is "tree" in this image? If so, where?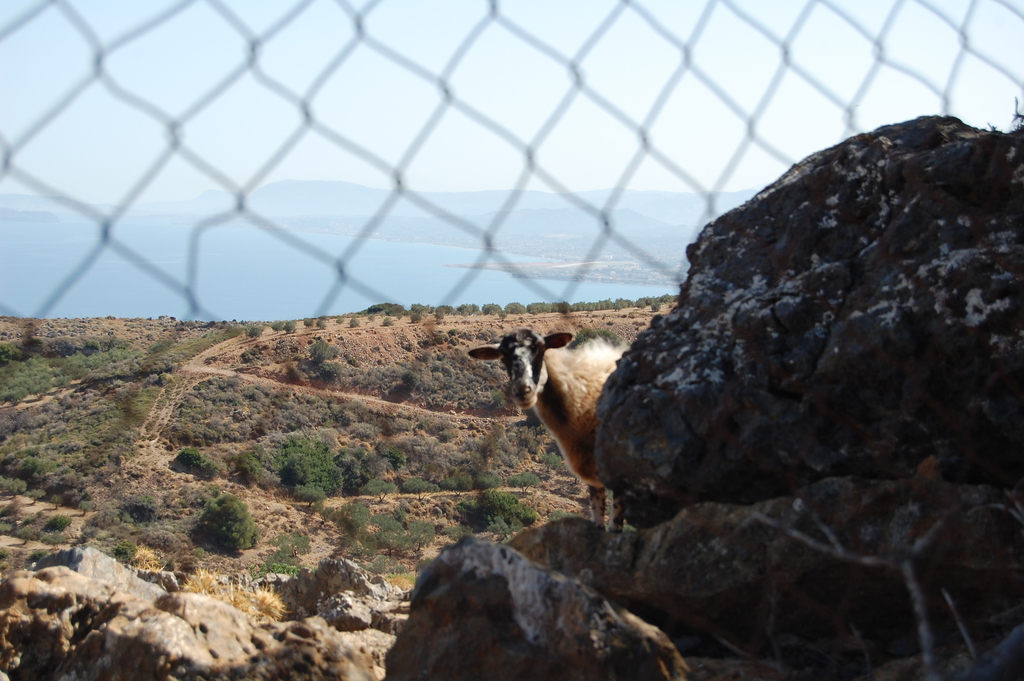
Yes, at region(341, 316, 356, 329).
